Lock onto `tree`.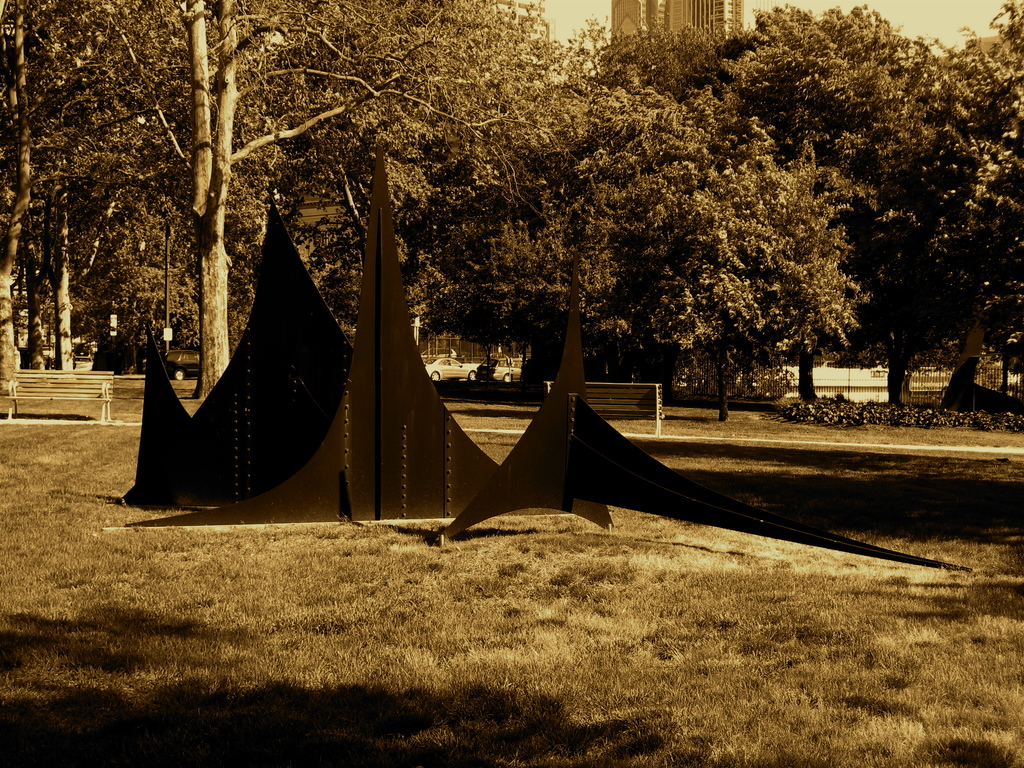
Locked: region(43, 0, 186, 375).
